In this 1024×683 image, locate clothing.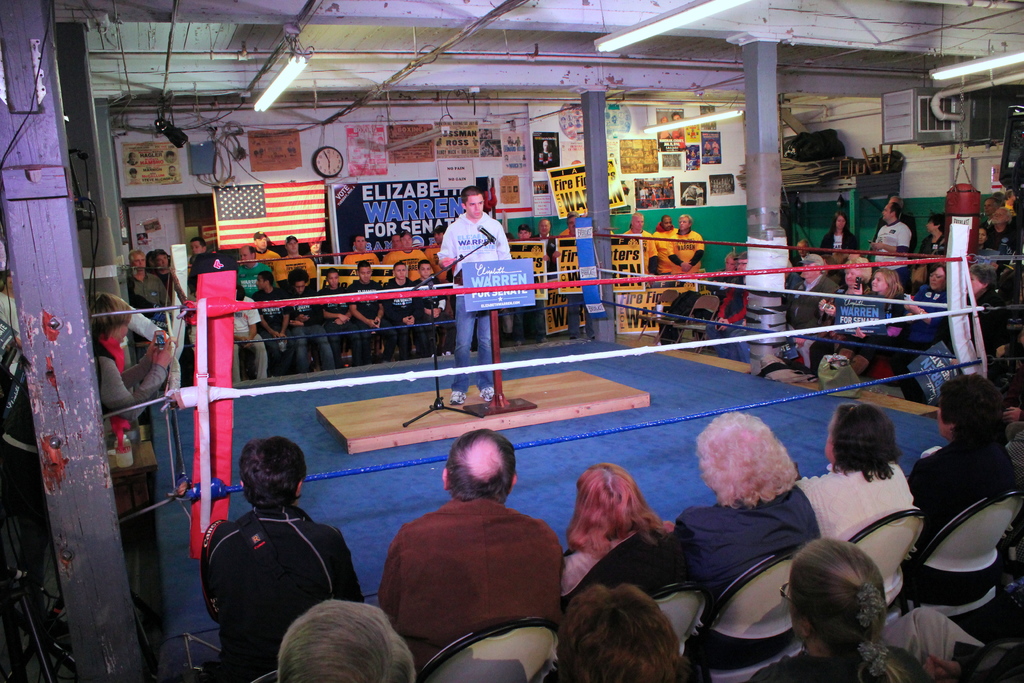
Bounding box: {"left": 146, "top": 270, "right": 185, "bottom": 300}.
